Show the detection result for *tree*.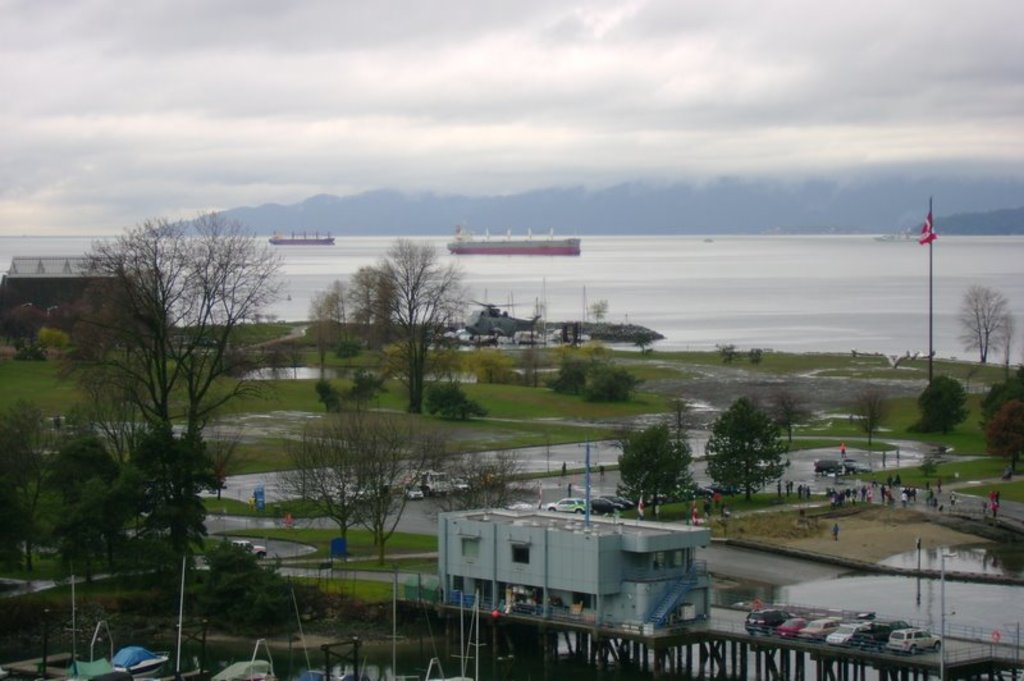
762, 394, 818, 440.
